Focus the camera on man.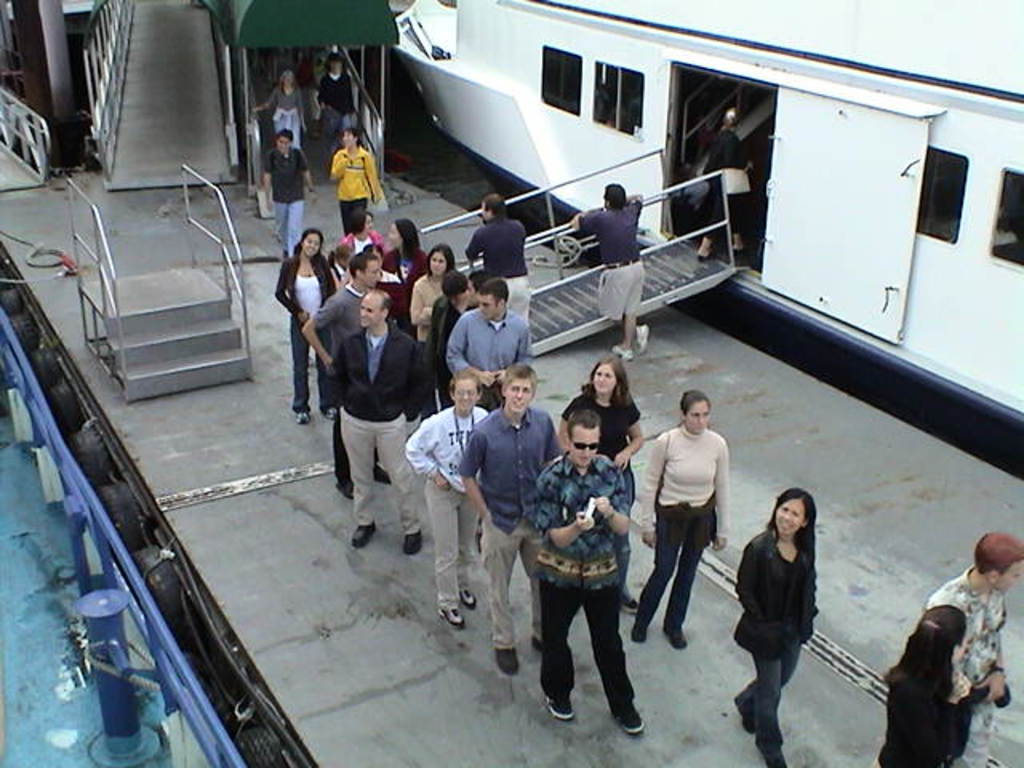
Focus region: locate(925, 522, 1022, 766).
